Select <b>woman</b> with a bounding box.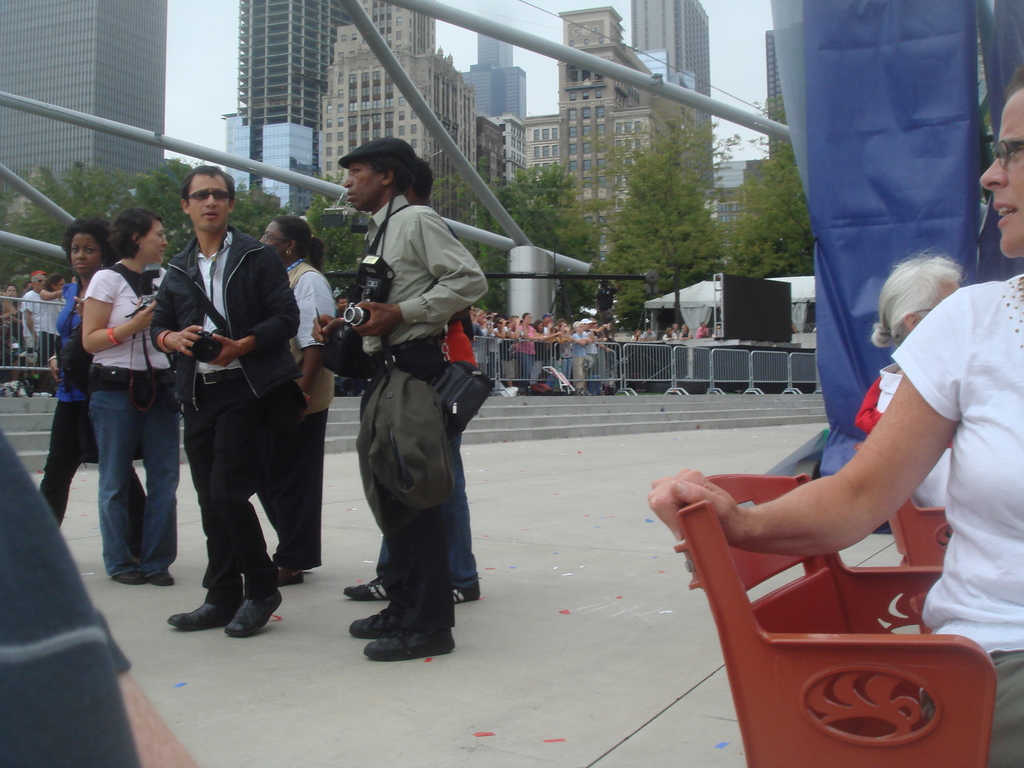
<region>493, 319, 513, 340</region>.
